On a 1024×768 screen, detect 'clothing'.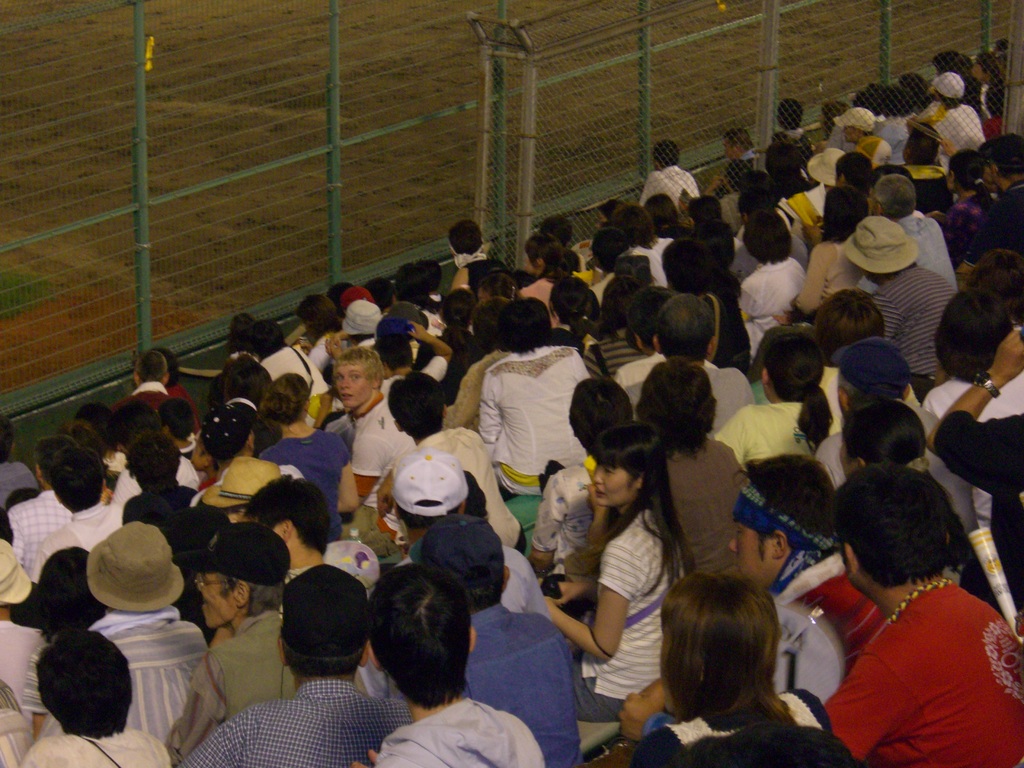
(82, 611, 206, 749).
